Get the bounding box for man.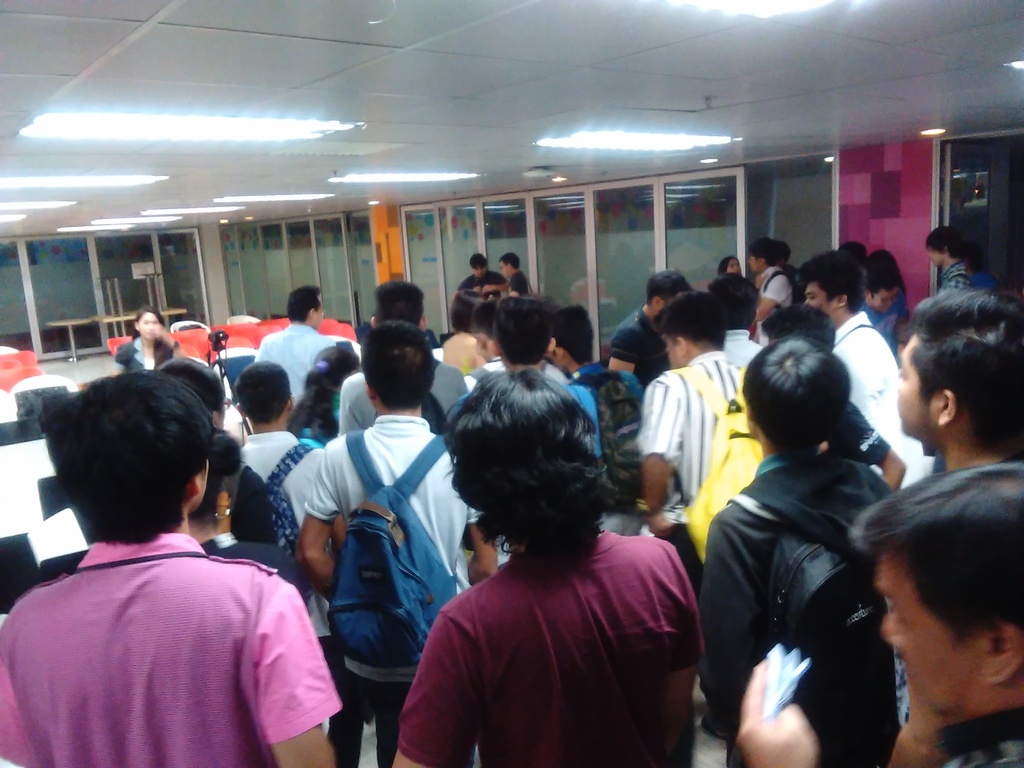
select_region(458, 254, 513, 292).
